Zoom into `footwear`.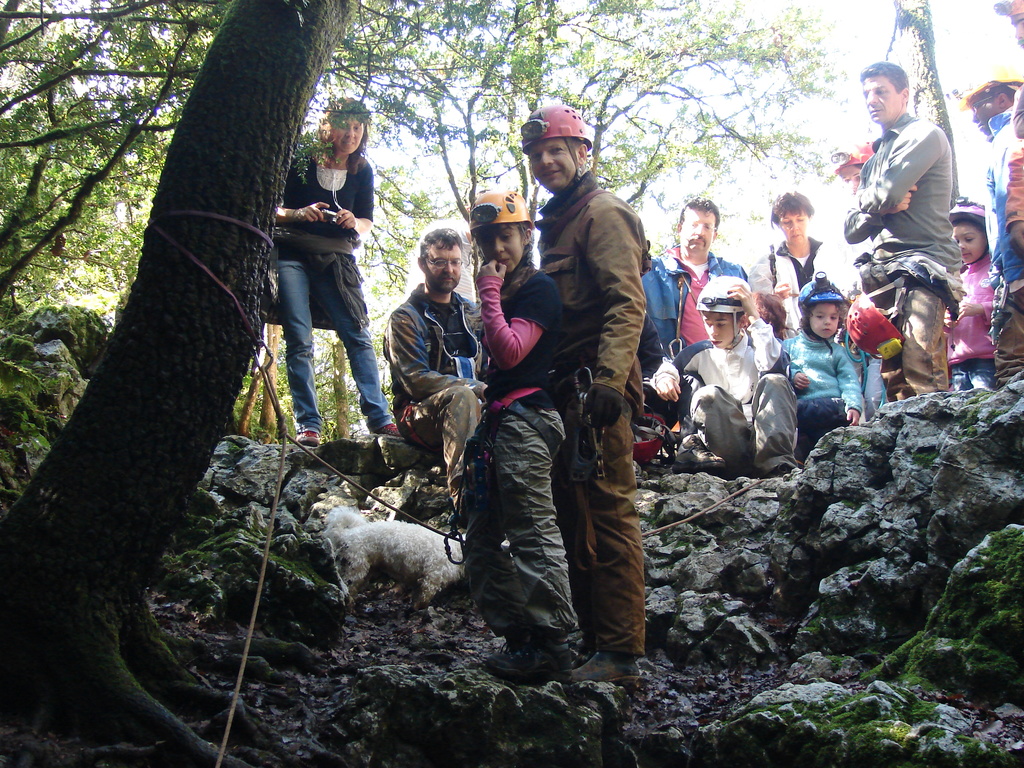
Zoom target: (left=768, top=468, right=794, bottom=480).
